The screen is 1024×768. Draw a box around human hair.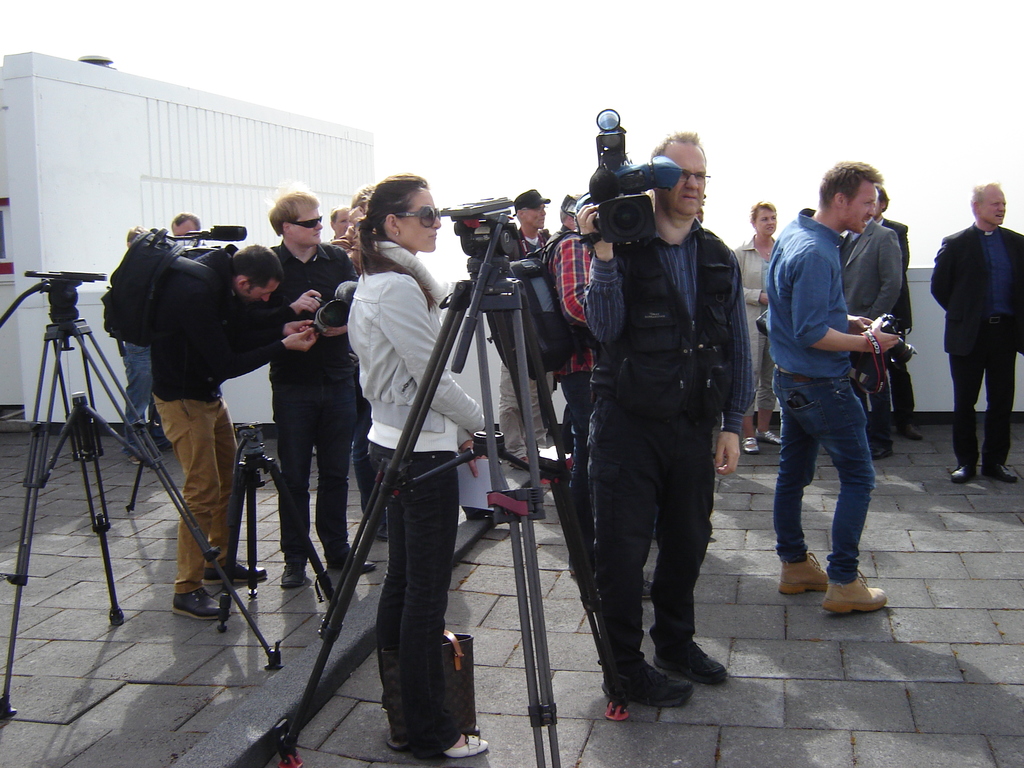
detection(637, 135, 703, 157).
